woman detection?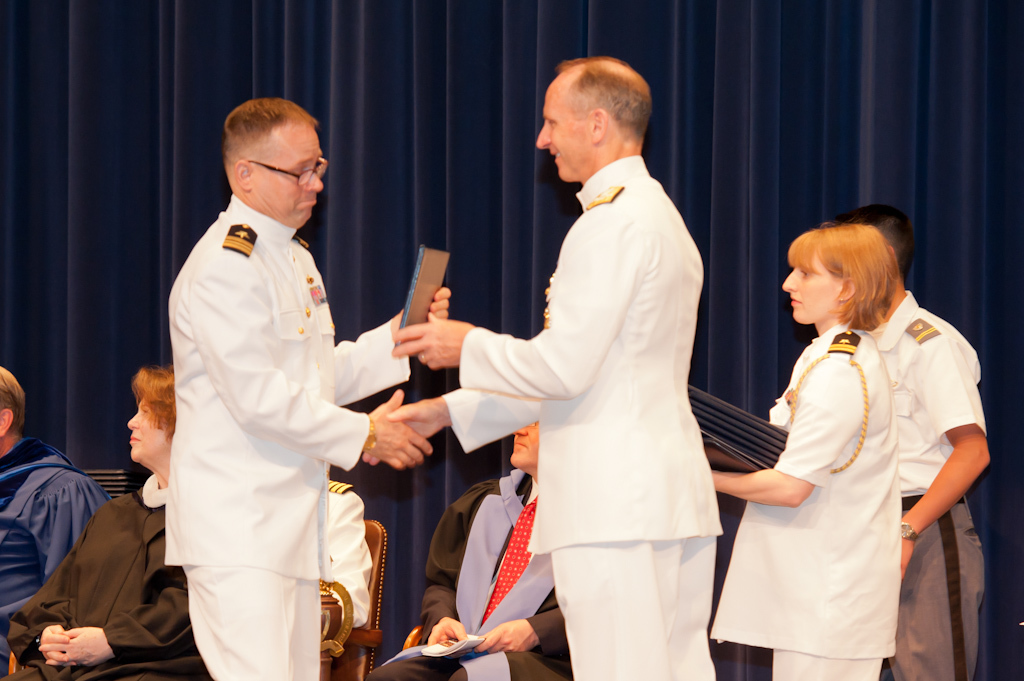
[718,190,984,680]
